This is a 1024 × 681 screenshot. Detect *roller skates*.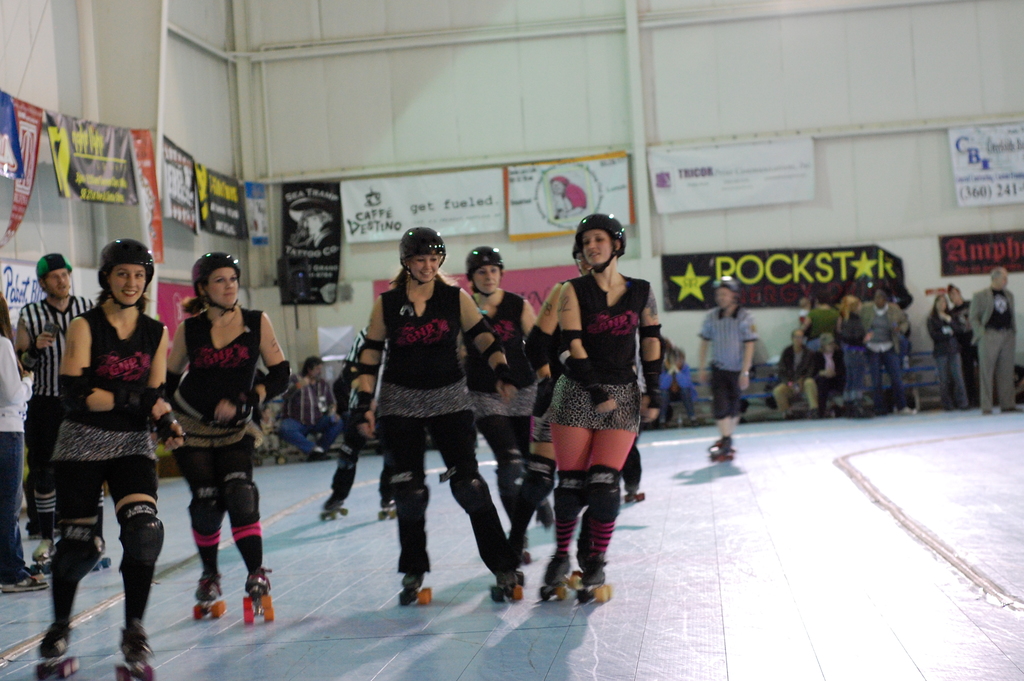
bbox=[490, 570, 520, 603].
